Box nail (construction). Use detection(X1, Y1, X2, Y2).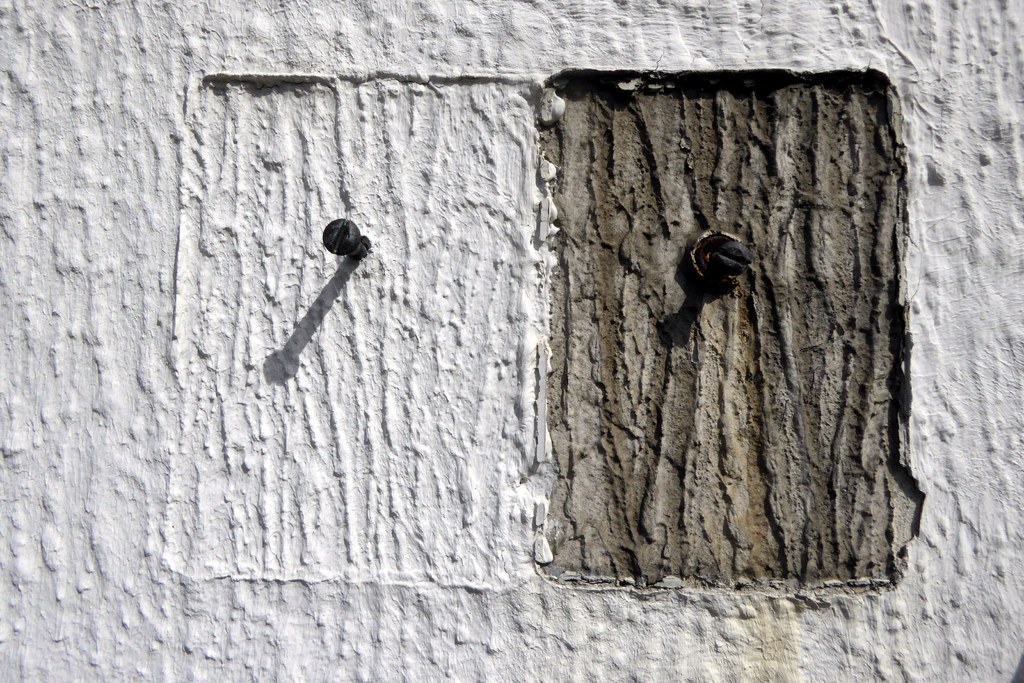
detection(324, 213, 372, 263).
